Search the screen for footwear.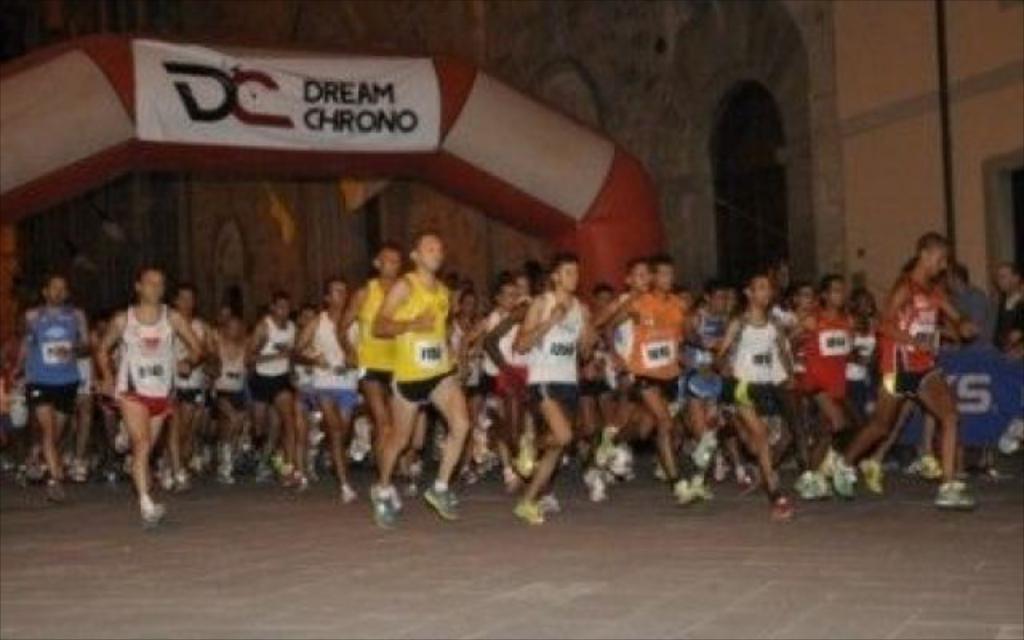
Found at select_region(514, 496, 539, 525).
